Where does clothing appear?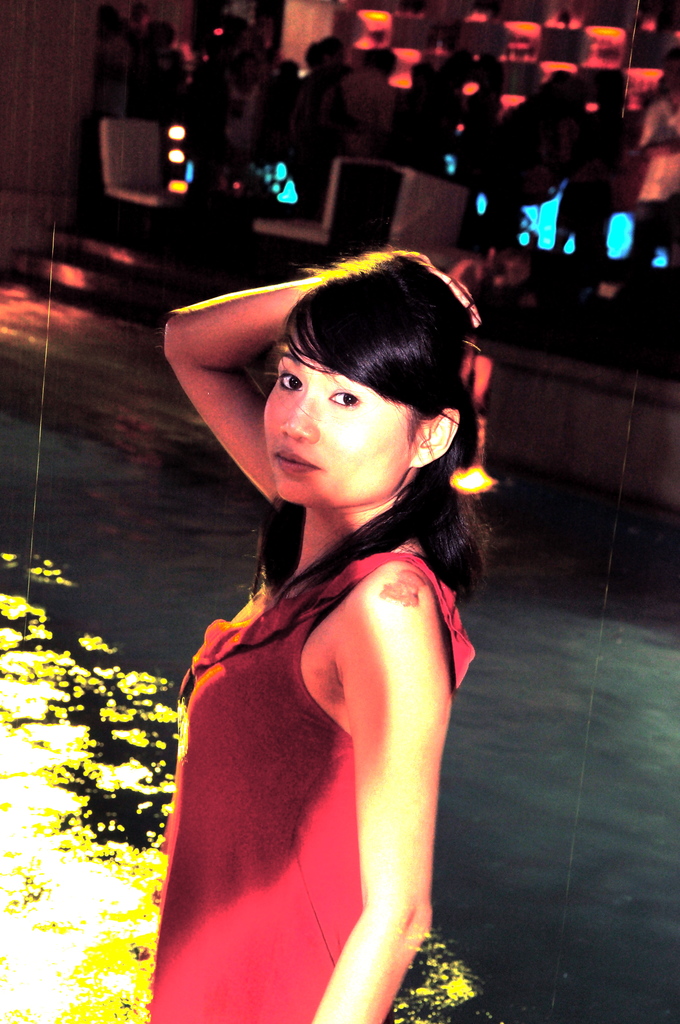
Appears at {"x1": 145, "y1": 554, "x2": 472, "y2": 1023}.
